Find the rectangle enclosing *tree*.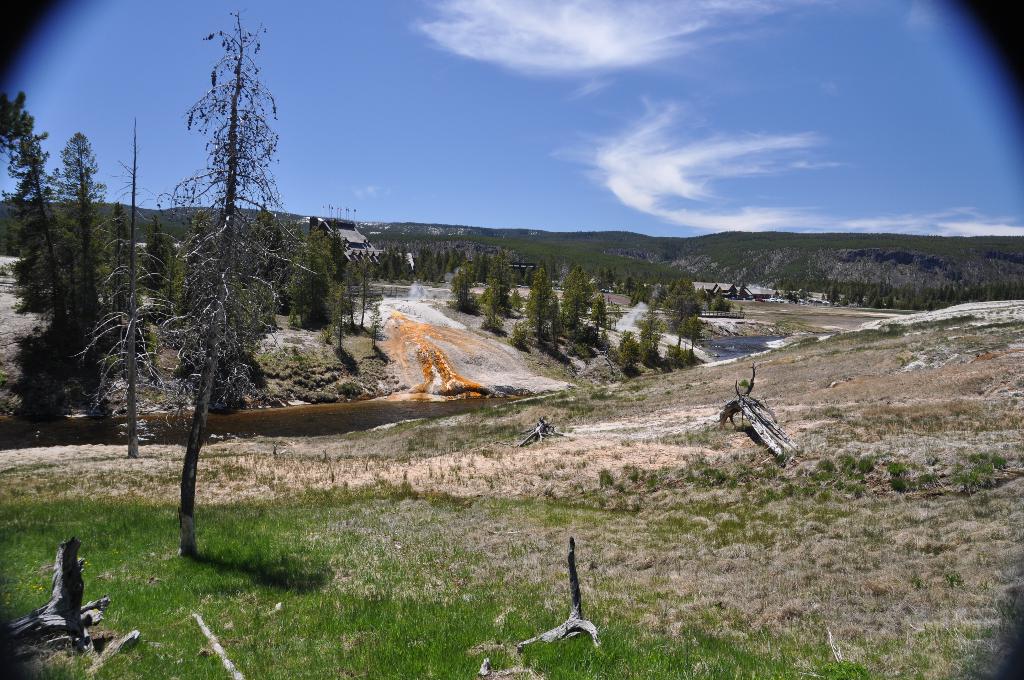
[488, 257, 515, 314].
